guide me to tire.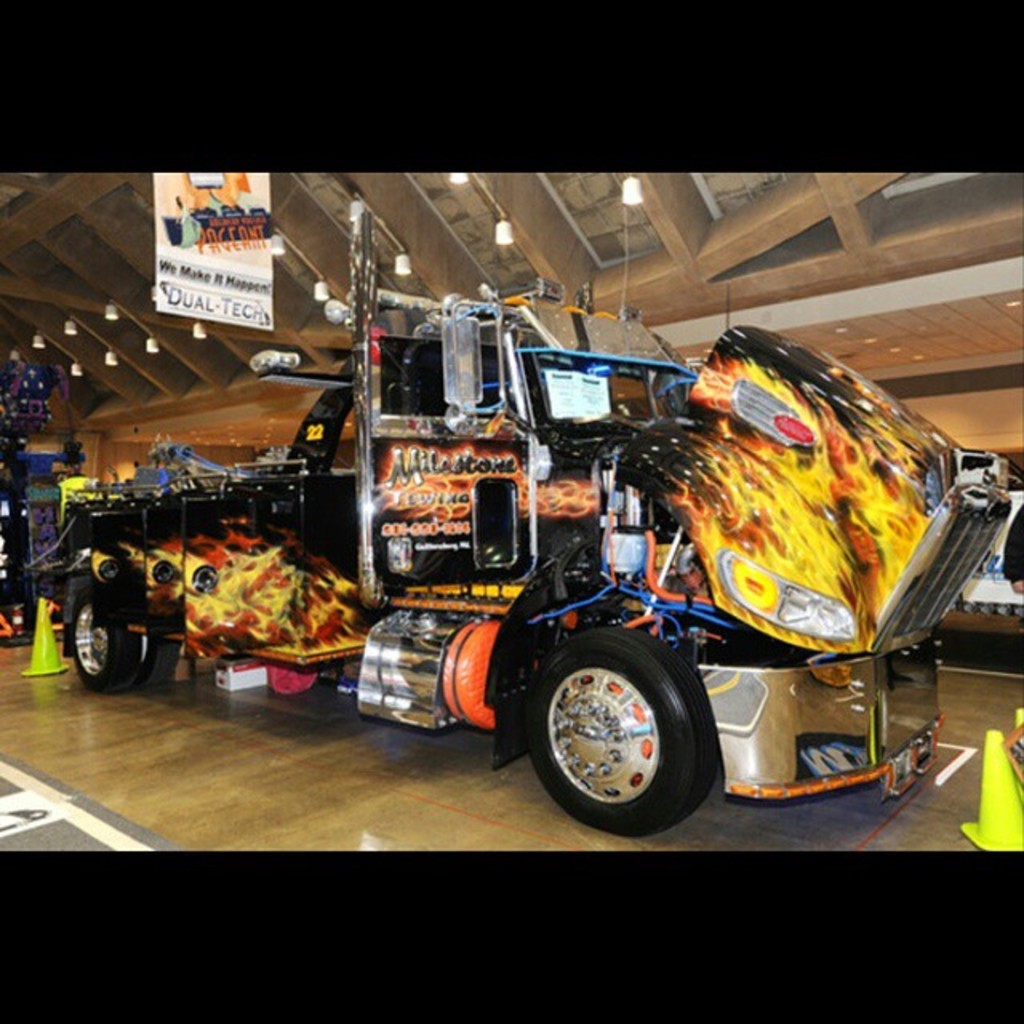
Guidance: box(525, 618, 731, 818).
